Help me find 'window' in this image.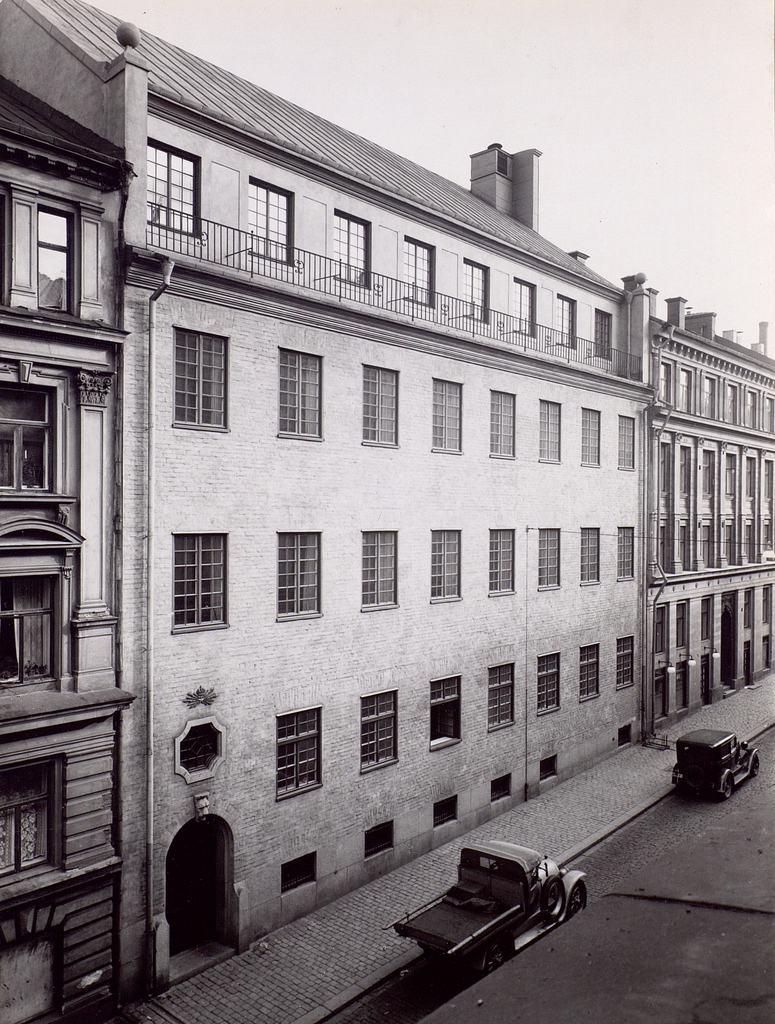
Found it: (674, 663, 690, 705).
